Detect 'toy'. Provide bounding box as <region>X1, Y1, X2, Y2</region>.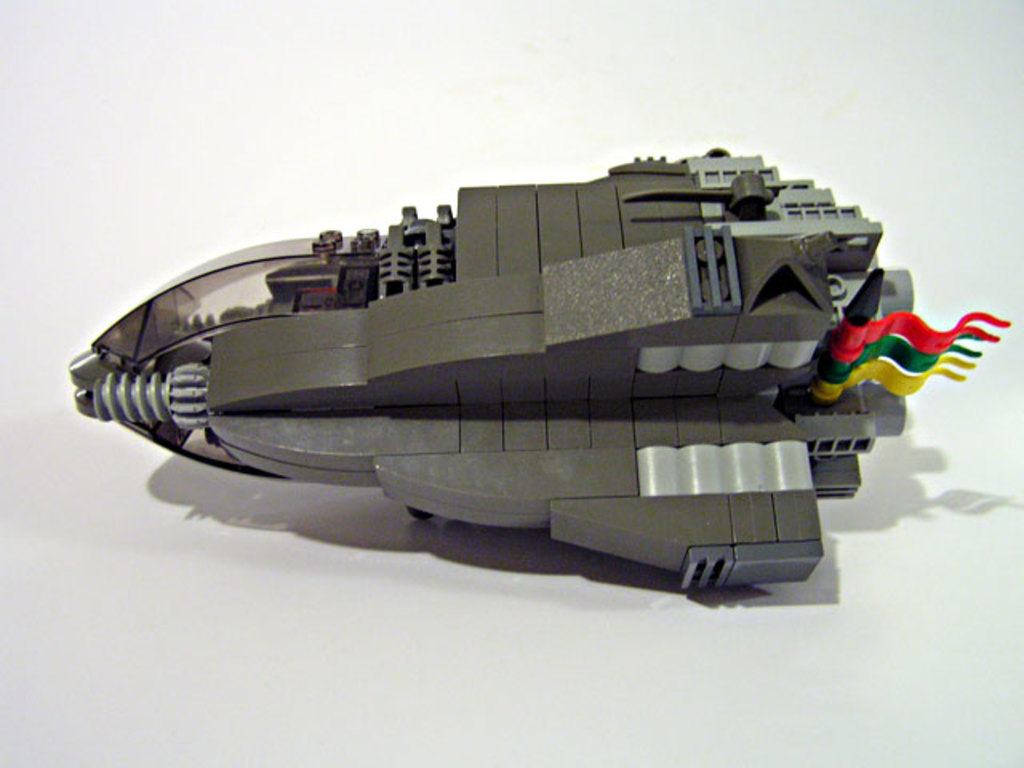
<region>64, 146, 1008, 587</region>.
